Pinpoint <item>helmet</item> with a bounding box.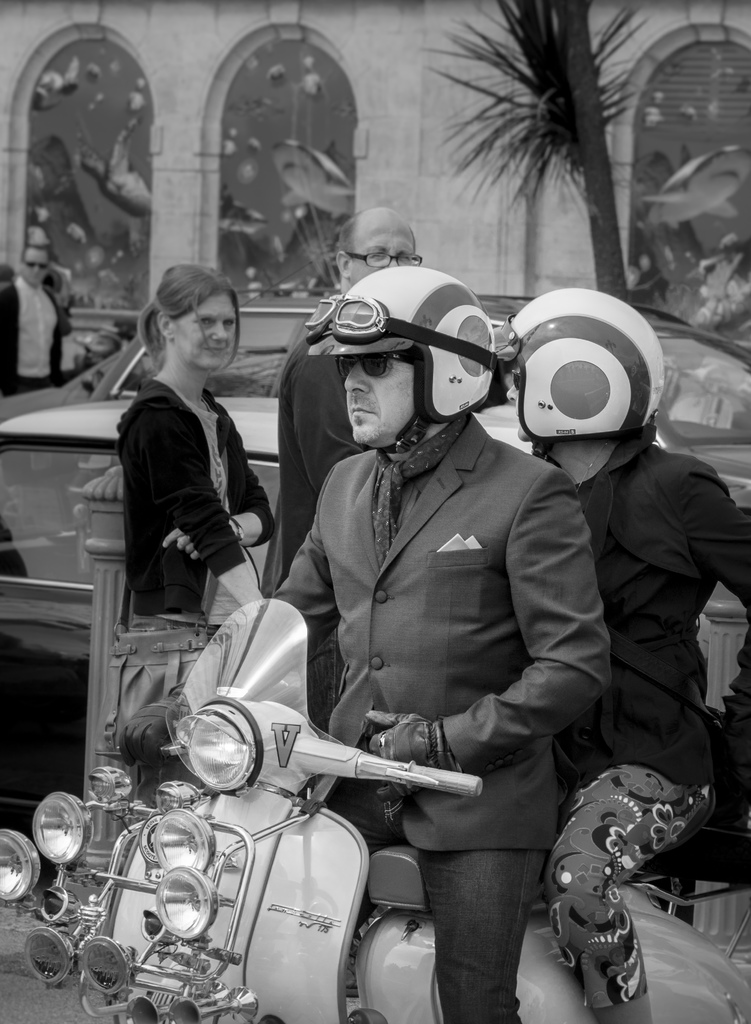
300 261 525 453.
